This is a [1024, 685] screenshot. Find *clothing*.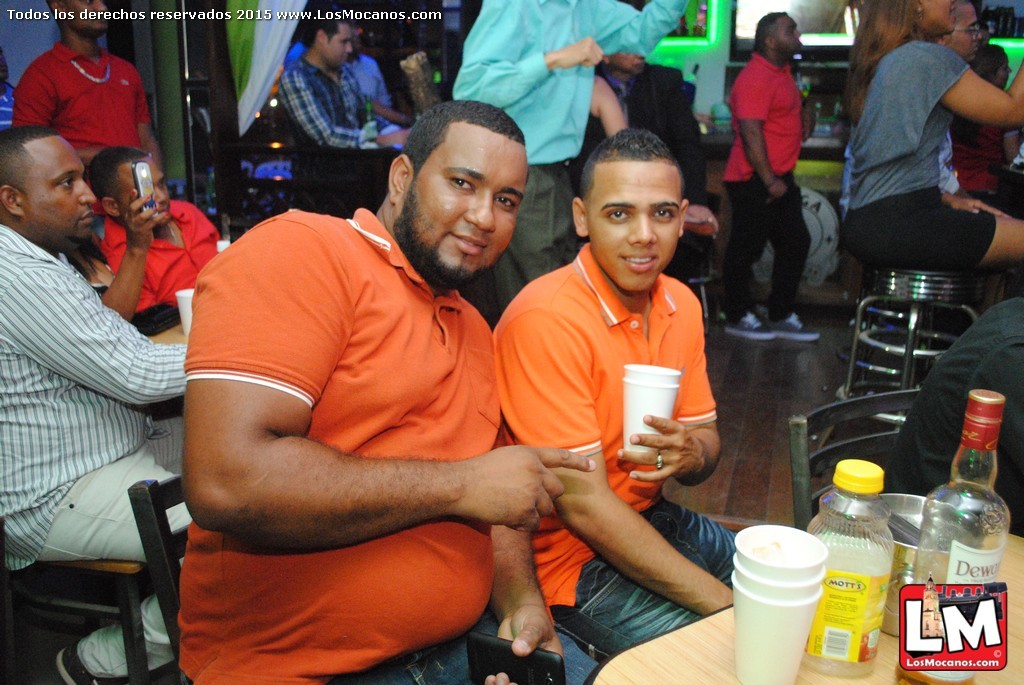
Bounding box: 0 78 20 135.
